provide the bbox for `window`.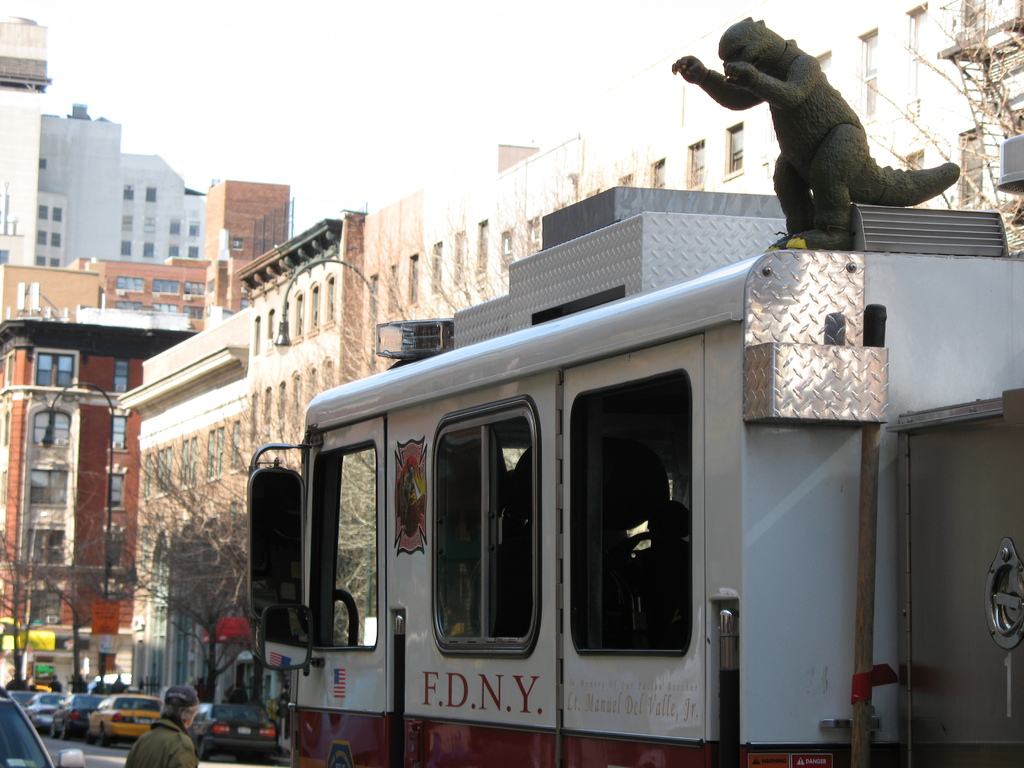
107, 471, 132, 511.
